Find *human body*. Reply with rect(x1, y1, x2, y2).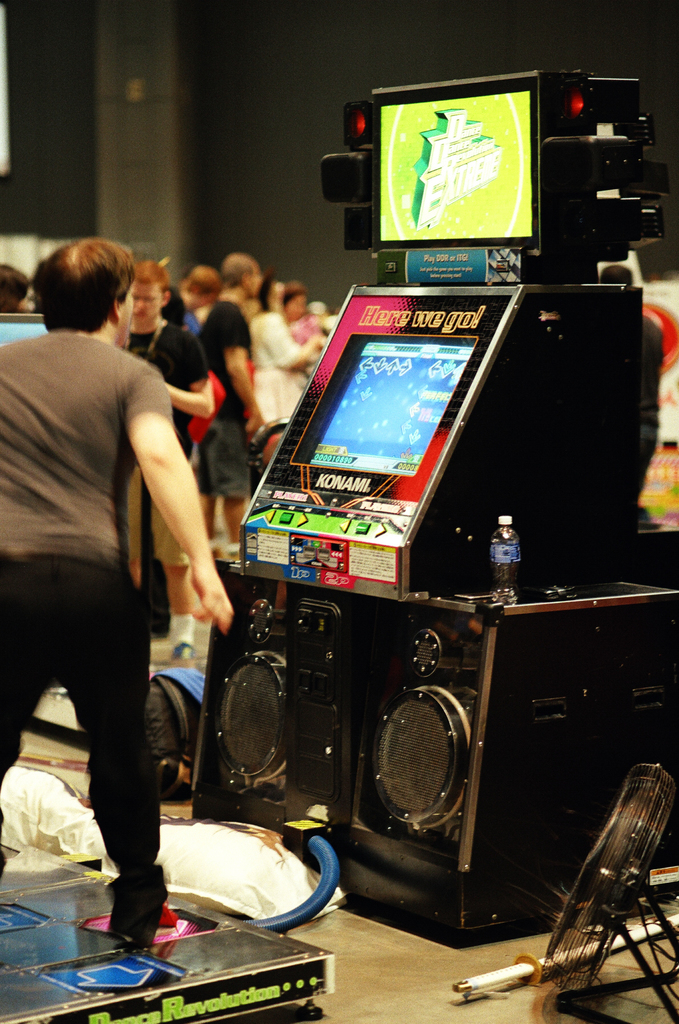
rect(0, 324, 243, 952).
